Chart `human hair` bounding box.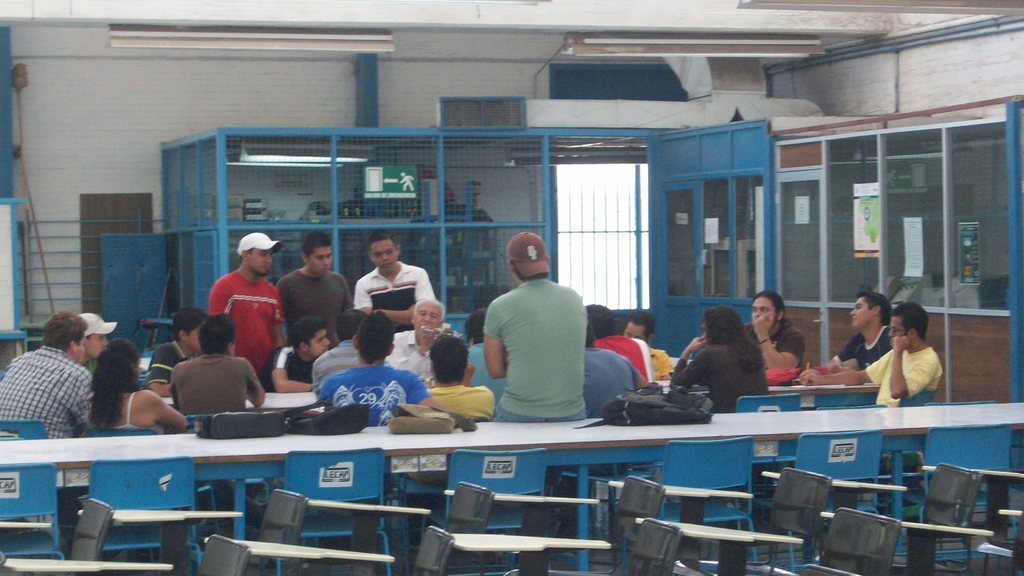
Charted: x1=586, y1=326, x2=594, y2=348.
